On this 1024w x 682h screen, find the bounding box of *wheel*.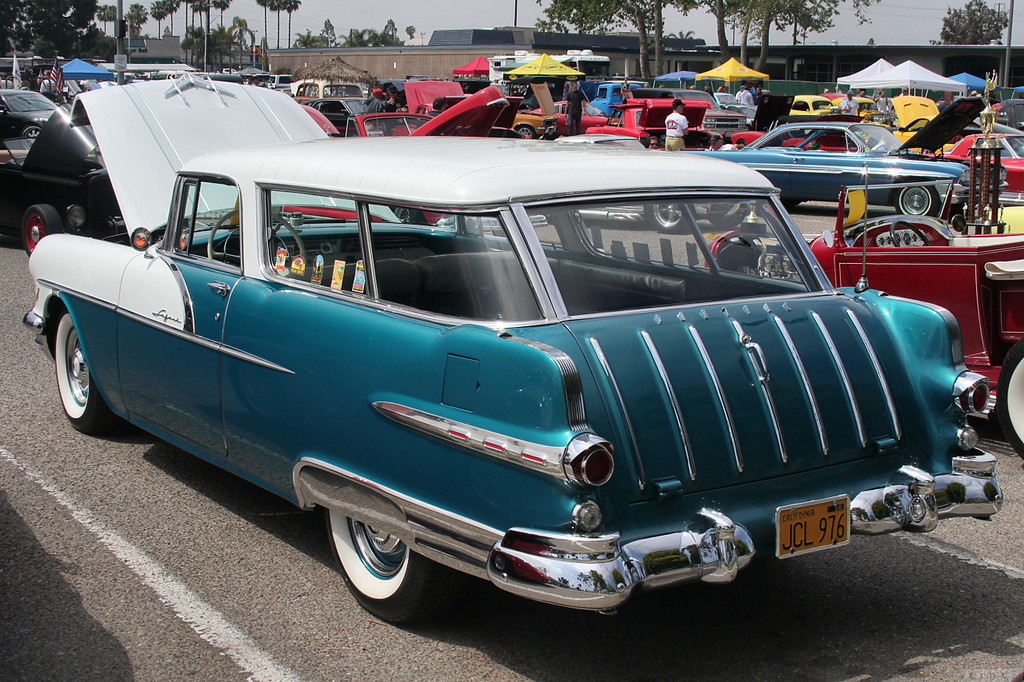
Bounding box: <bbox>50, 310, 102, 430</bbox>.
